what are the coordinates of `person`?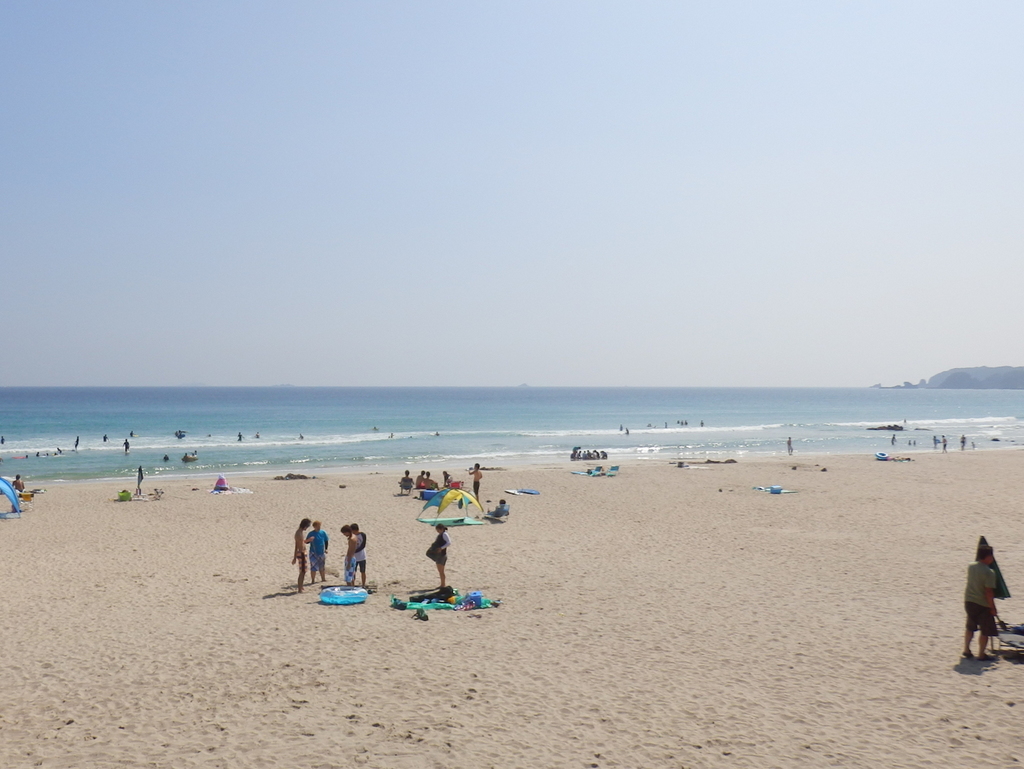
{"left": 952, "top": 538, "right": 1003, "bottom": 666}.
